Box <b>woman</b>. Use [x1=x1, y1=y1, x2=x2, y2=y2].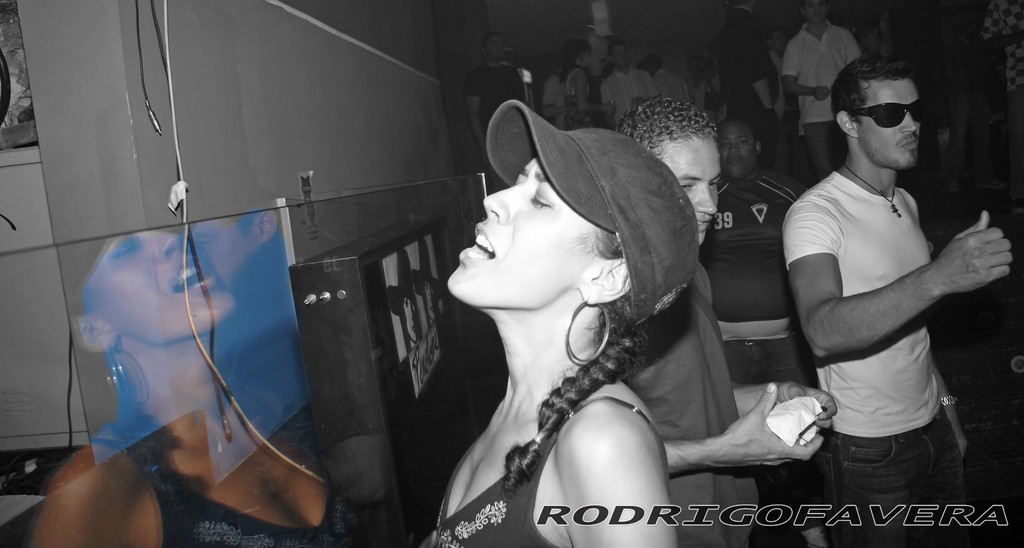
[x1=564, y1=40, x2=614, y2=132].
